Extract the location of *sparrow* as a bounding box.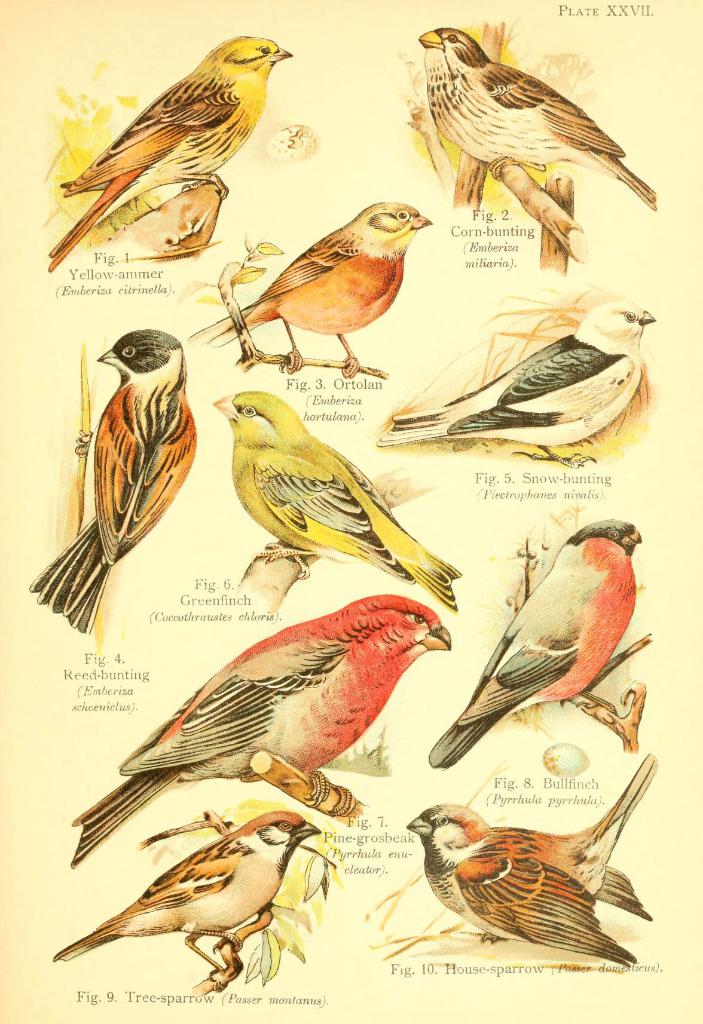
<region>424, 519, 641, 758</region>.
